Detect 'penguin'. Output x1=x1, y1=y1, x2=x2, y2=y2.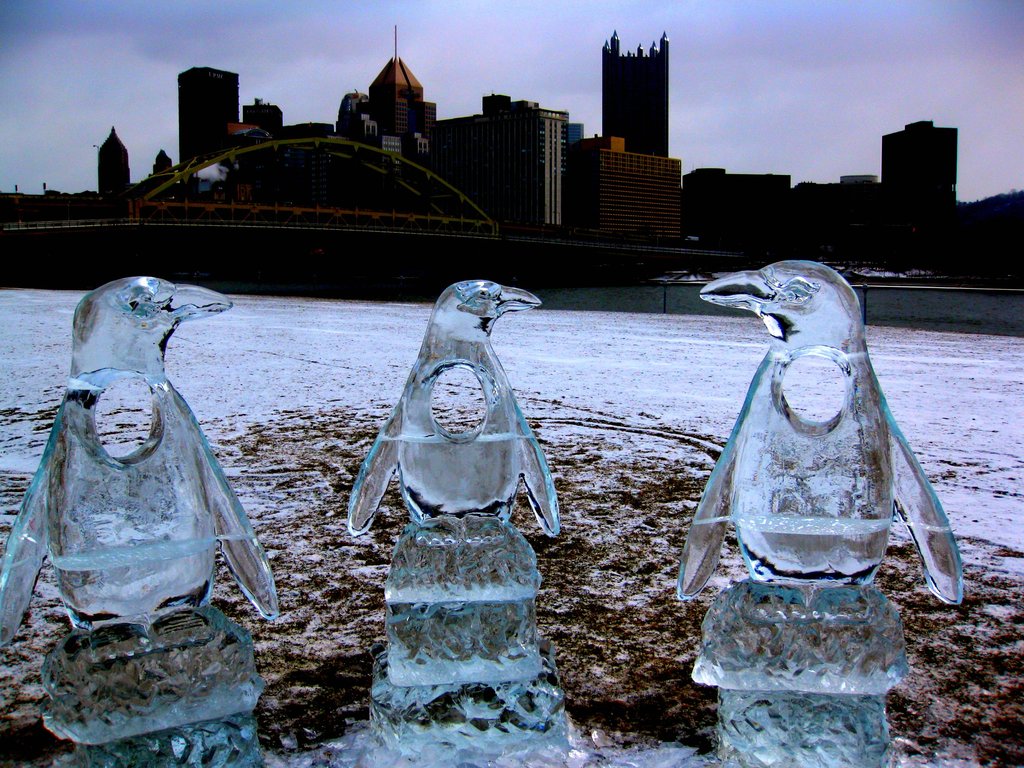
x1=342, y1=269, x2=563, y2=604.
